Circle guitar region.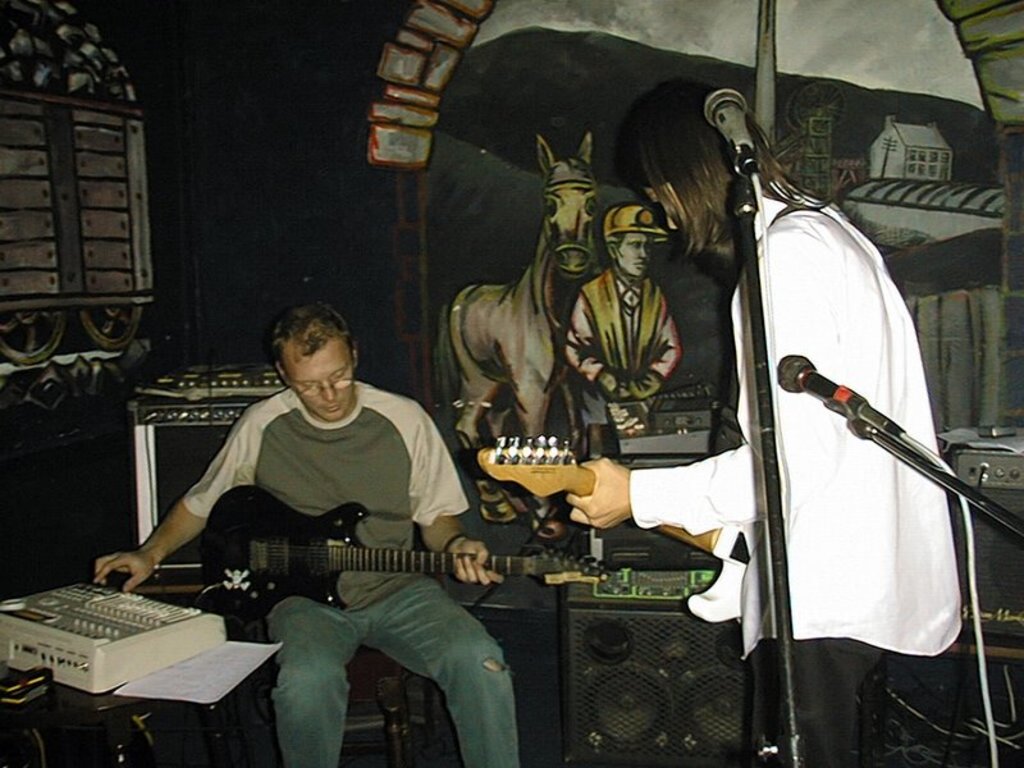
Region: region(197, 483, 618, 620).
